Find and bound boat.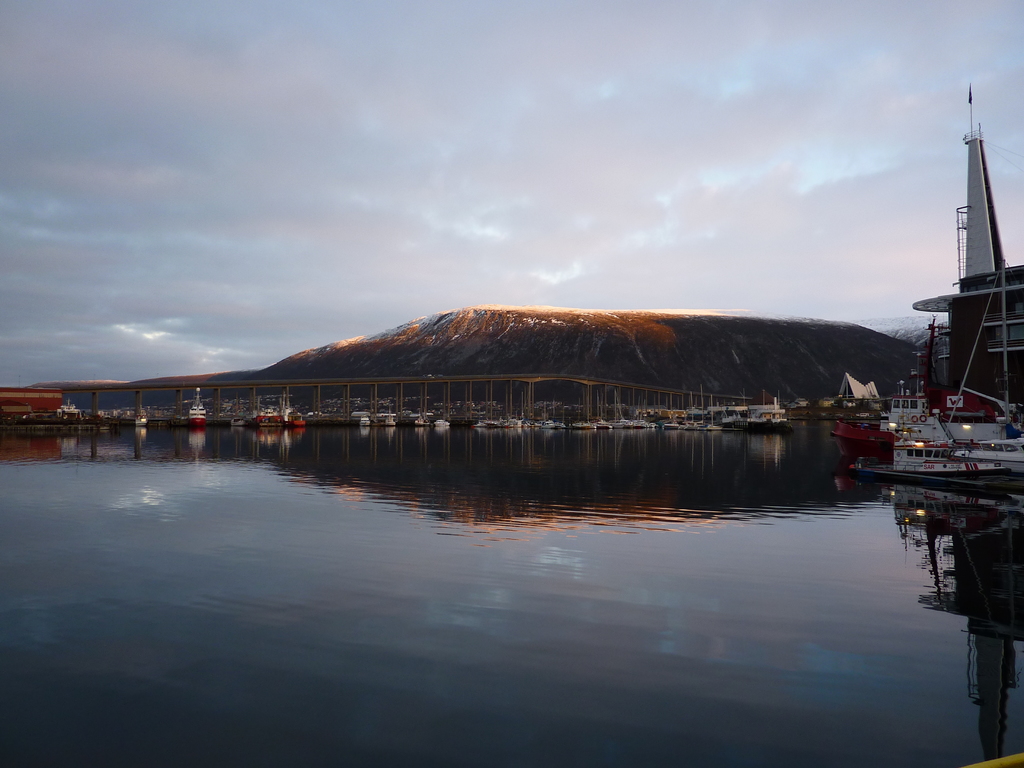
Bound: <region>233, 417, 247, 424</region>.
